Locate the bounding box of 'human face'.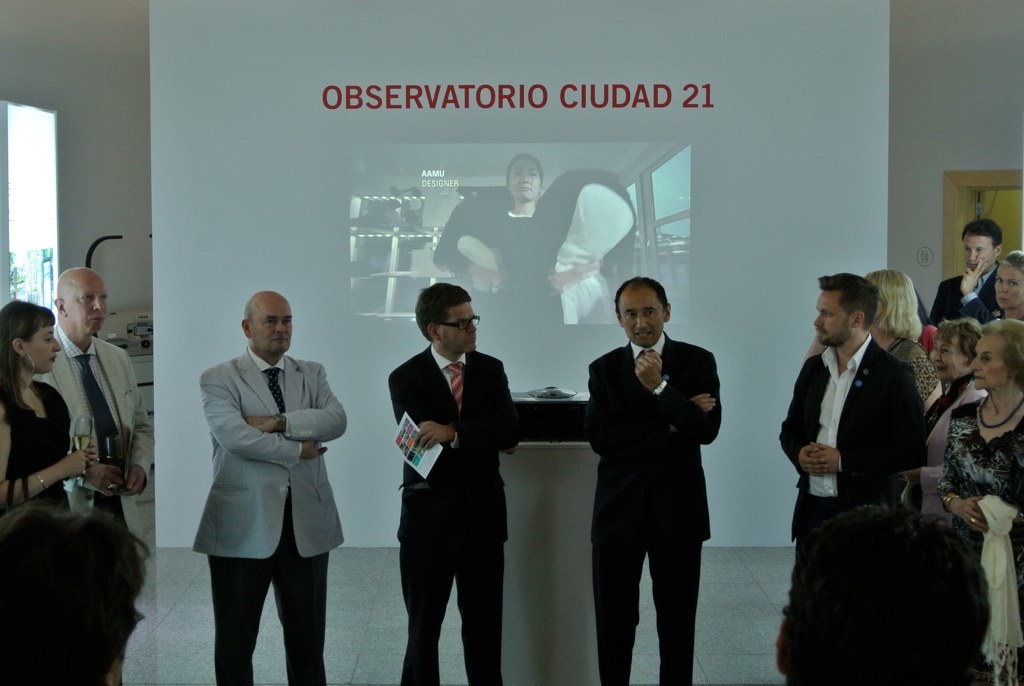
Bounding box: rect(812, 291, 852, 346).
